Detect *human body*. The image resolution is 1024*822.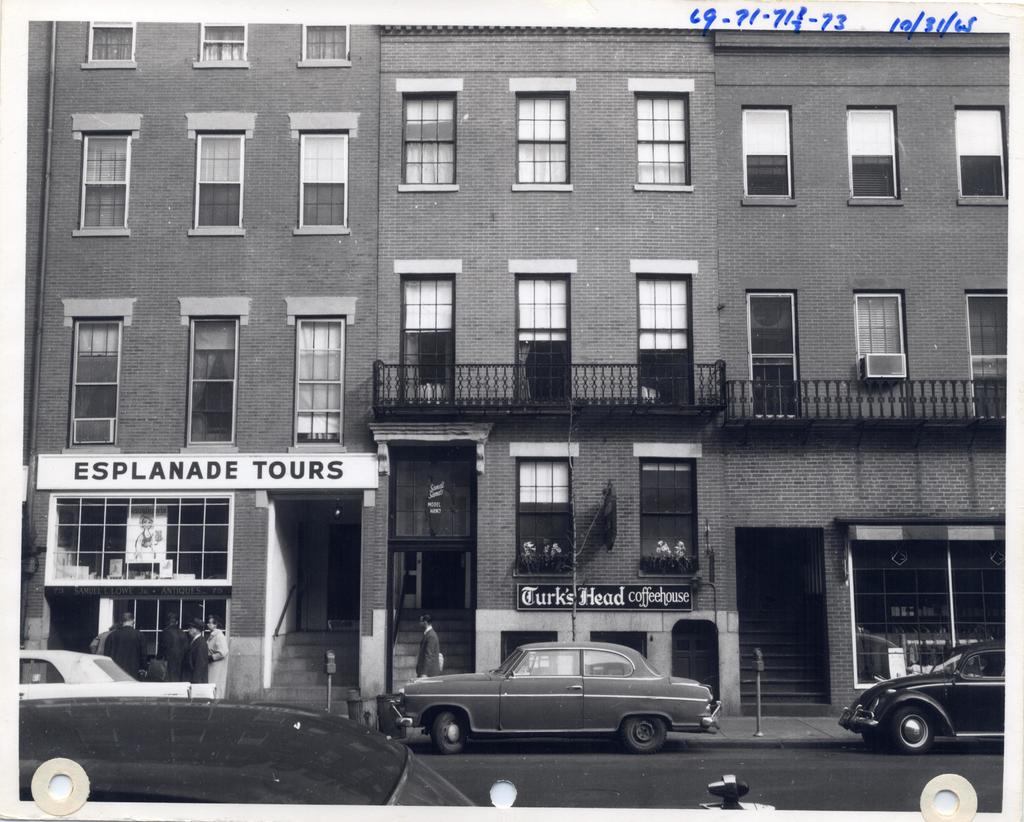
206, 611, 226, 690.
